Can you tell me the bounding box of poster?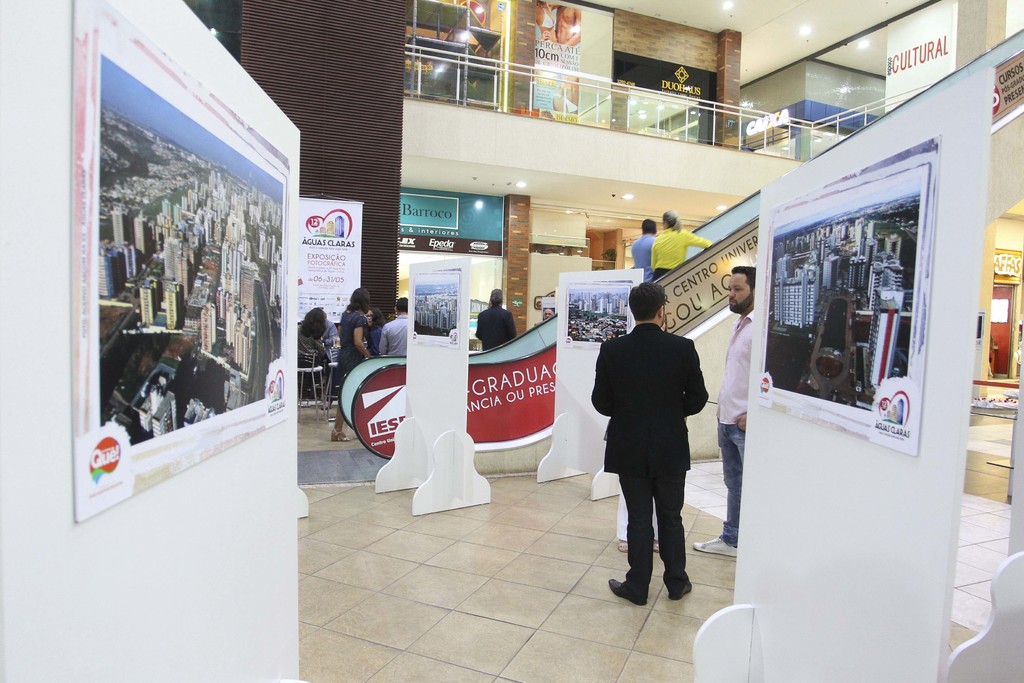
box=[876, 10, 945, 115].
